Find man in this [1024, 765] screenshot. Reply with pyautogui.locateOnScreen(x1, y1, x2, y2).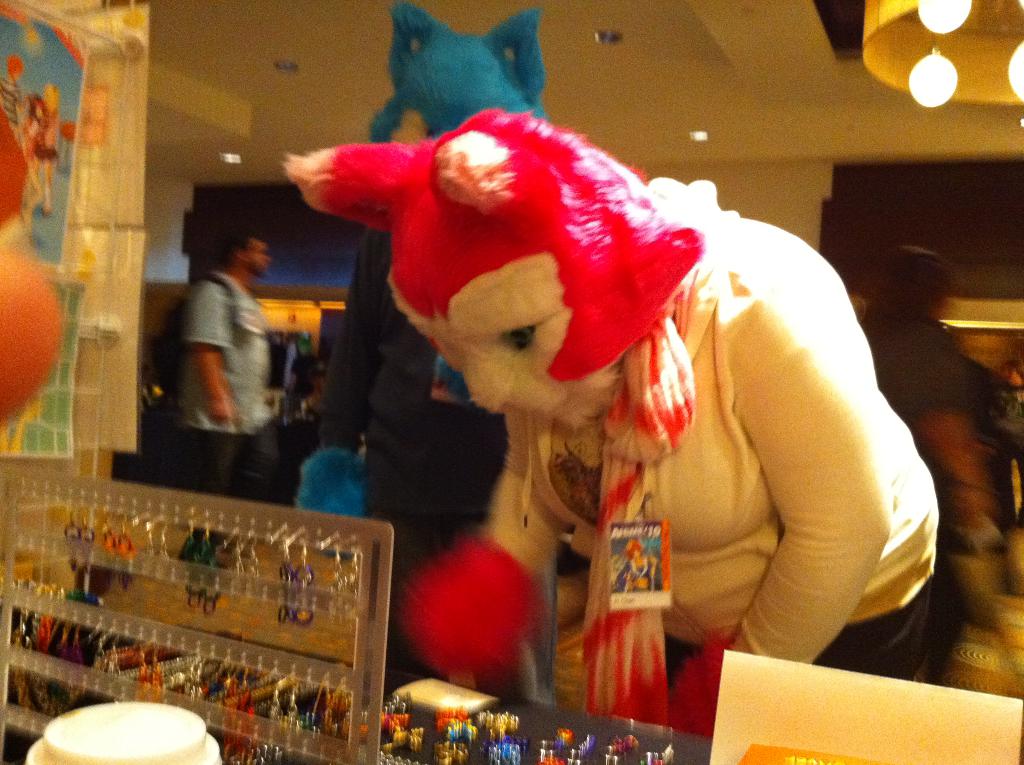
pyautogui.locateOnScreen(155, 223, 280, 472).
